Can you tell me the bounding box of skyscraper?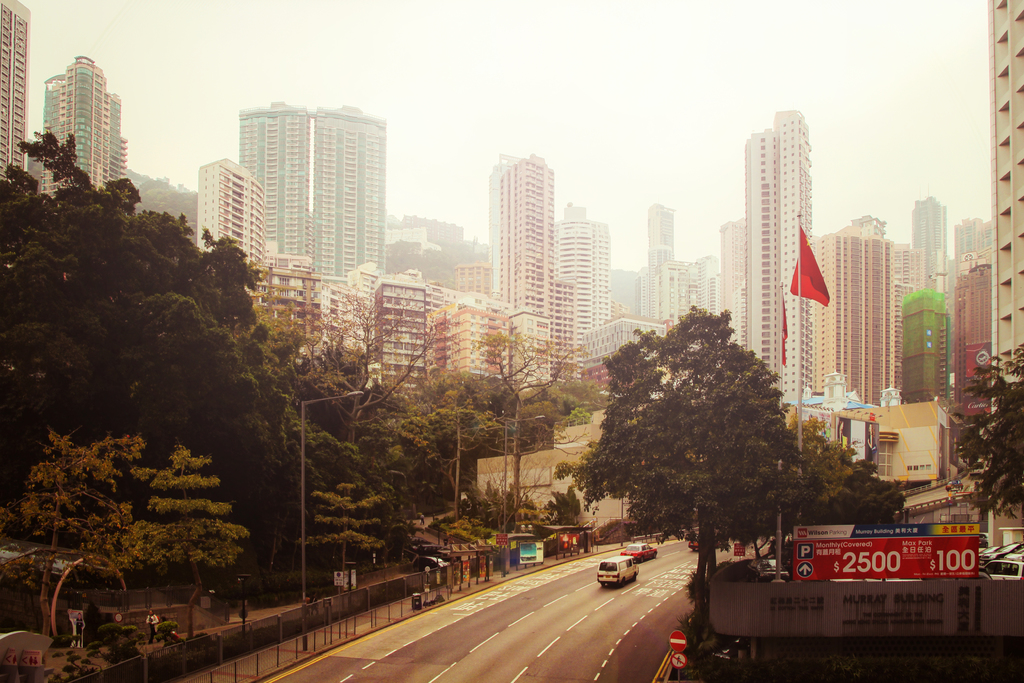
pyautogui.locateOnScreen(487, 149, 553, 391).
